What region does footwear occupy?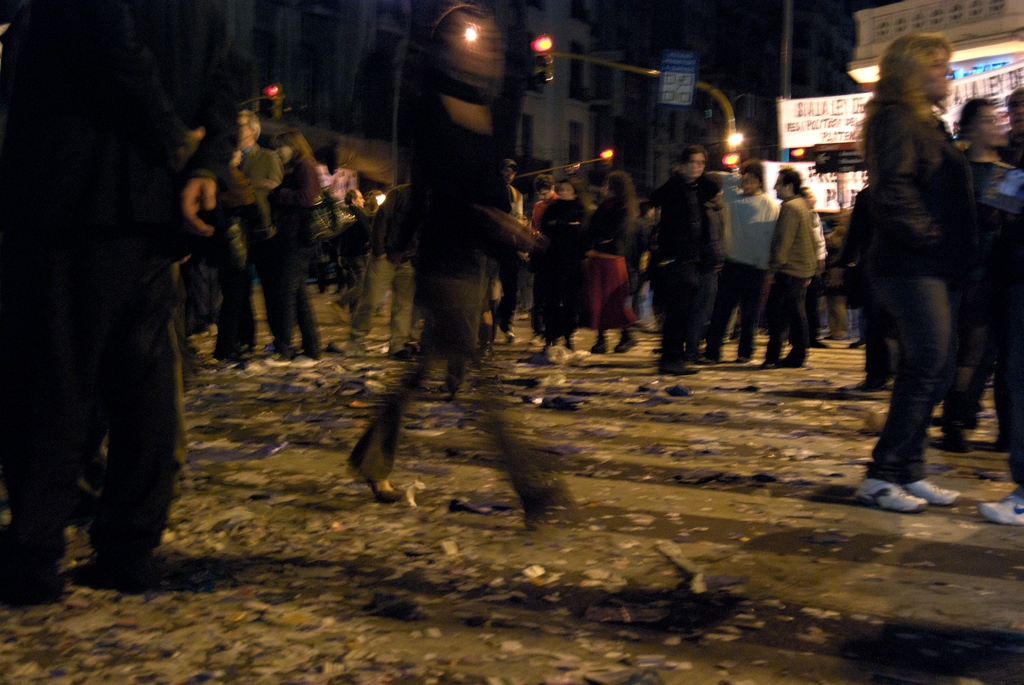
box=[301, 348, 317, 362].
